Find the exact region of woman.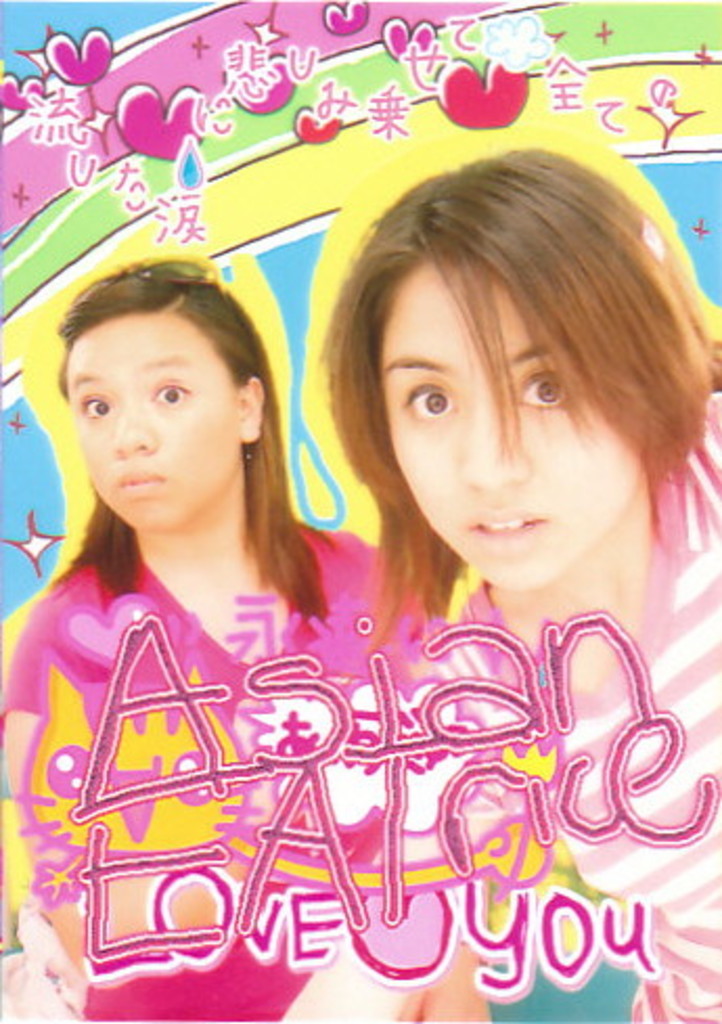
Exact region: left=48, top=201, right=496, bottom=959.
